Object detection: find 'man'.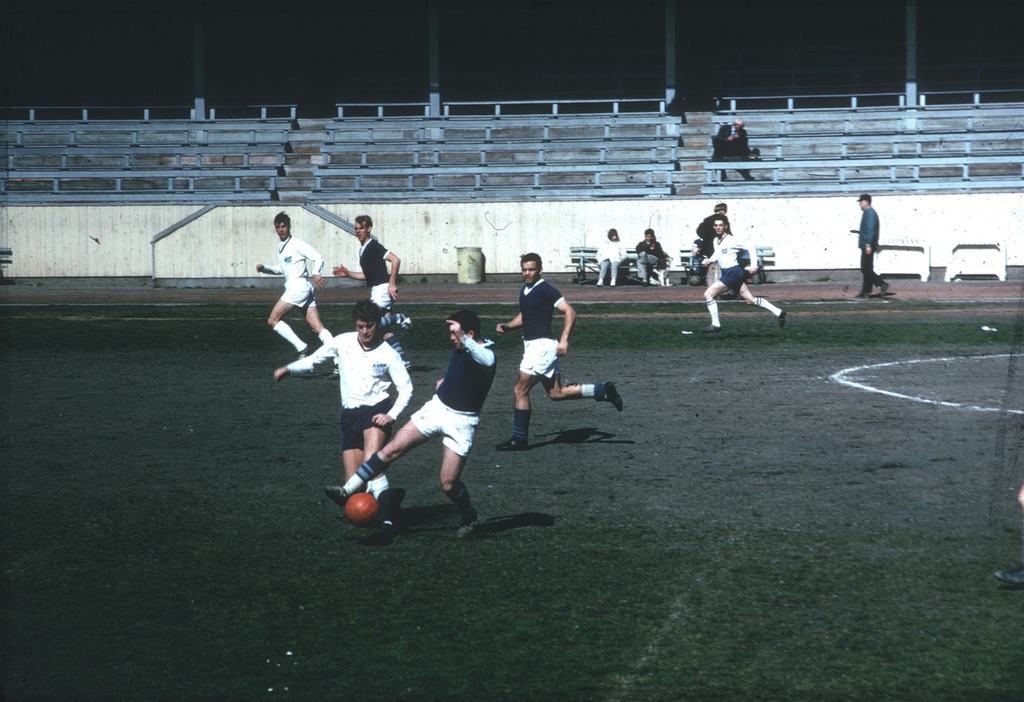
Rect(719, 117, 763, 184).
